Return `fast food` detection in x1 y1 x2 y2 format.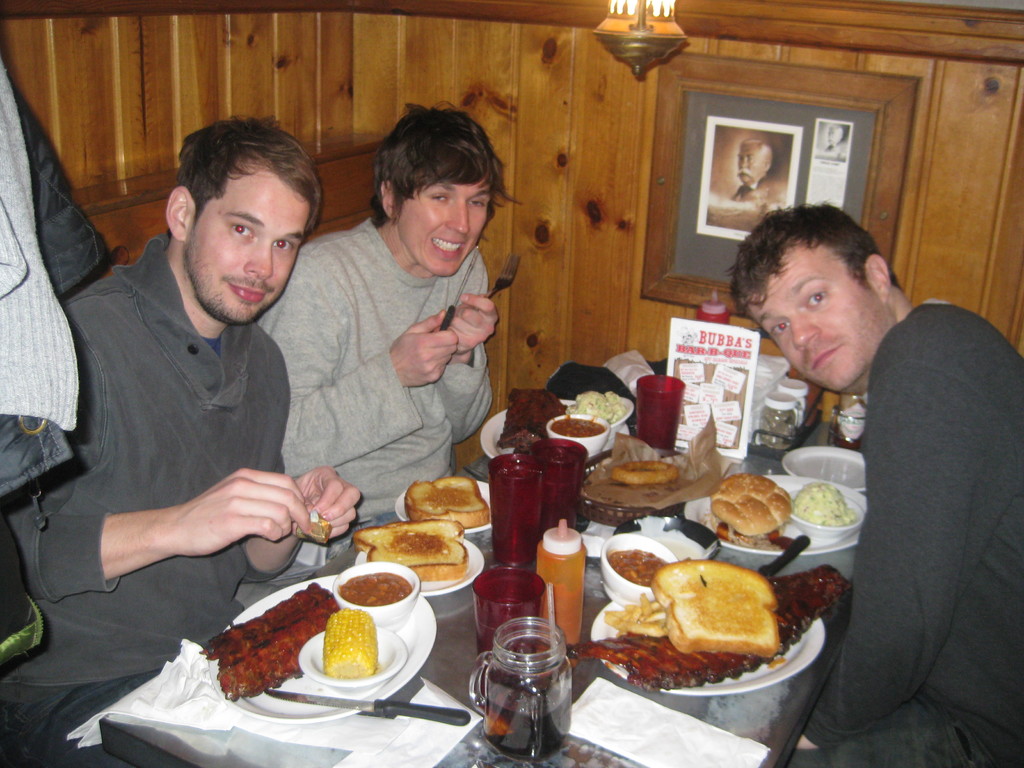
567 386 627 419.
